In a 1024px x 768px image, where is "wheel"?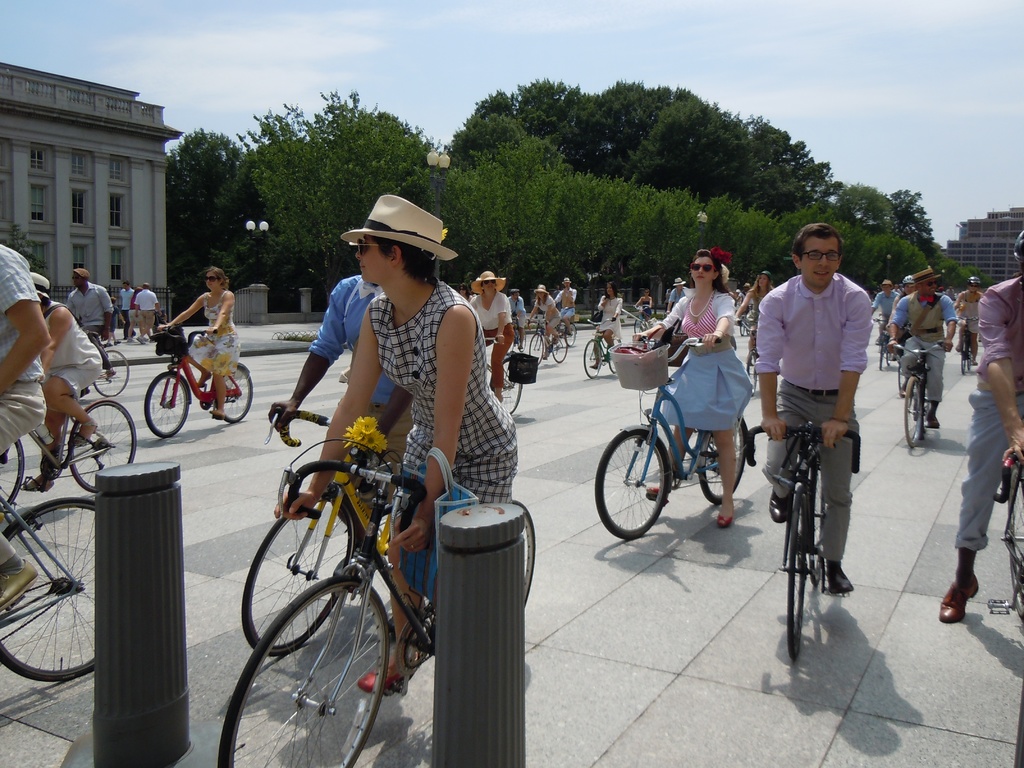
Rect(966, 349, 975, 370).
